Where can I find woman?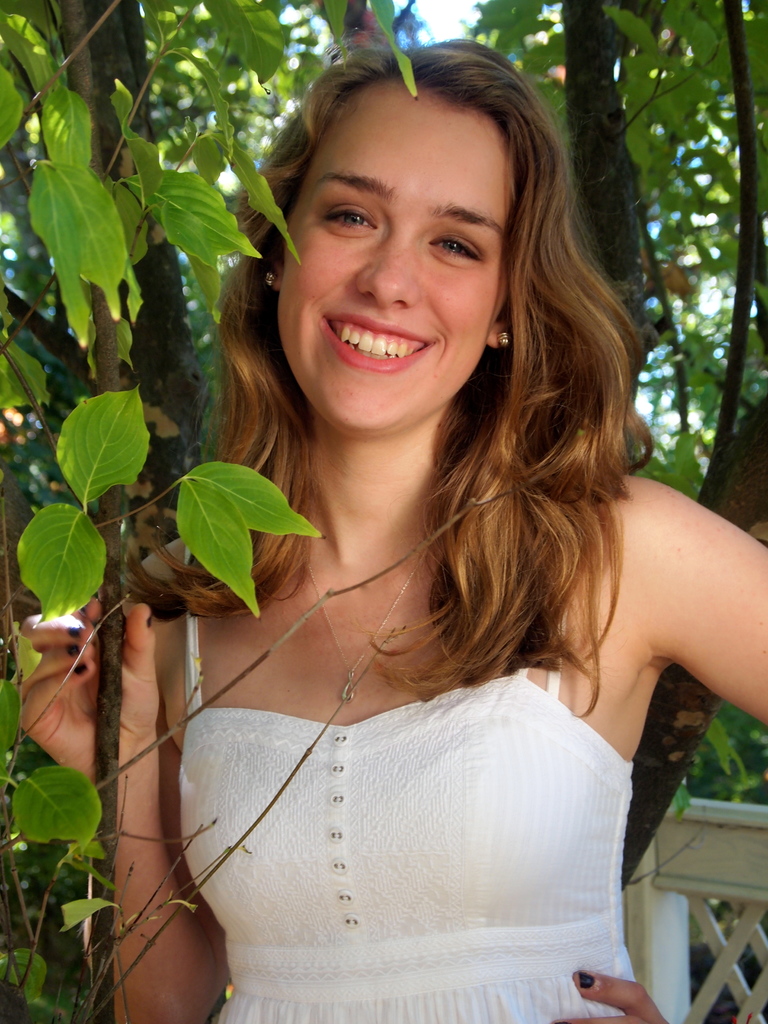
You can find it at {"x1": 10, "y1": 27, "x2": 767, "y2": 1023}.
